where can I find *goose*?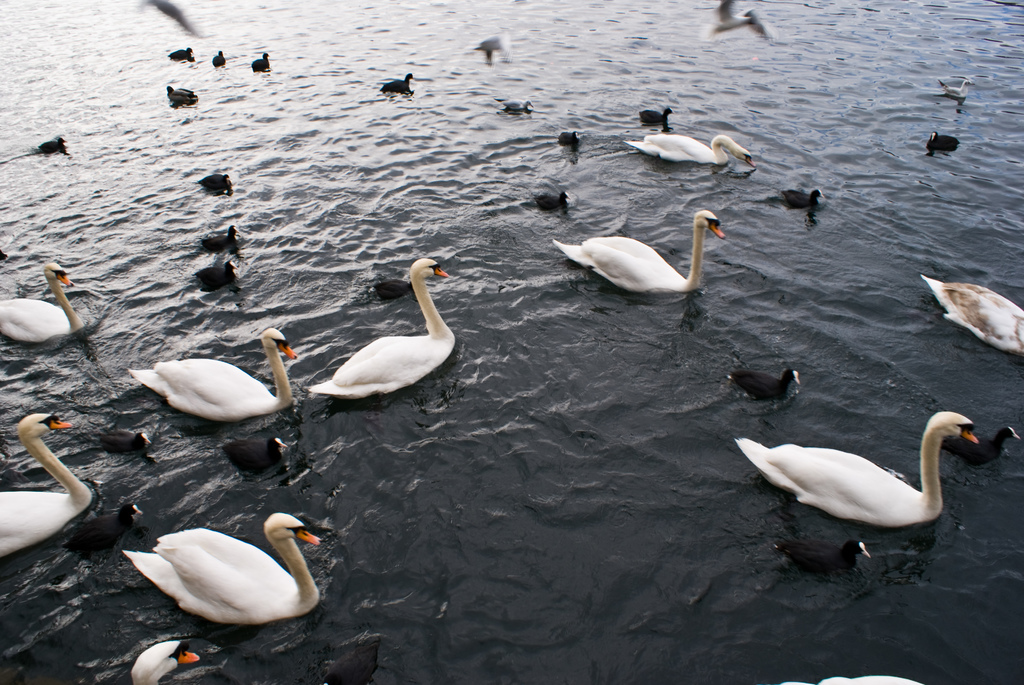
You can find it at locate(94, 426, 150, 456).
